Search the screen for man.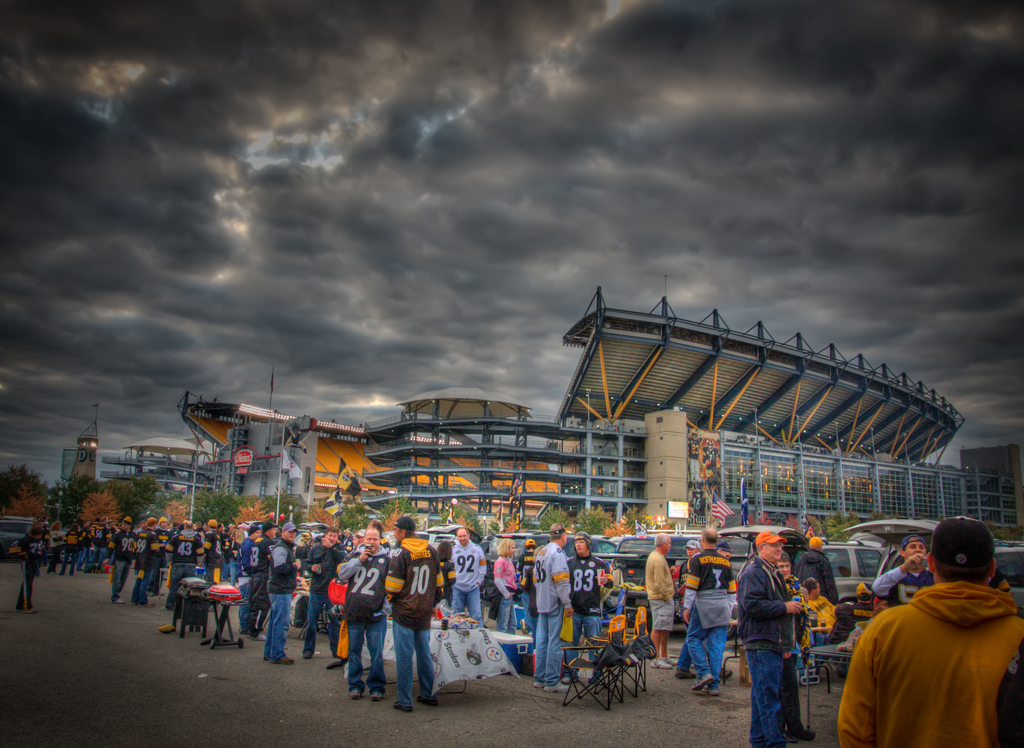
Found at 300 523 349 660.
